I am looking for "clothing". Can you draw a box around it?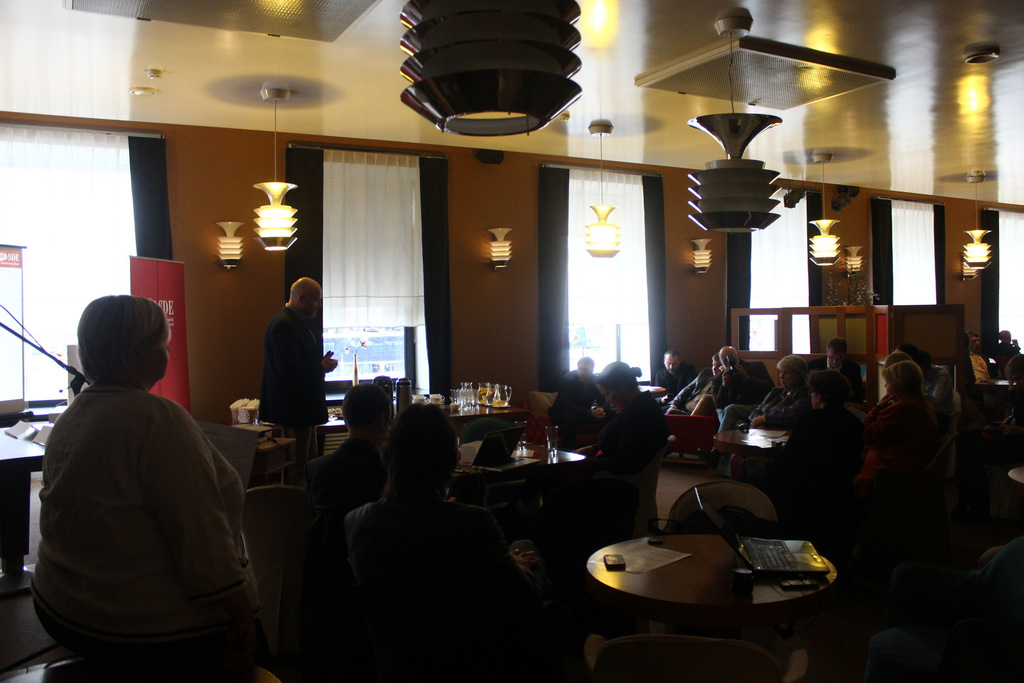
Sure, the bounding box is (334,499,511,670).
